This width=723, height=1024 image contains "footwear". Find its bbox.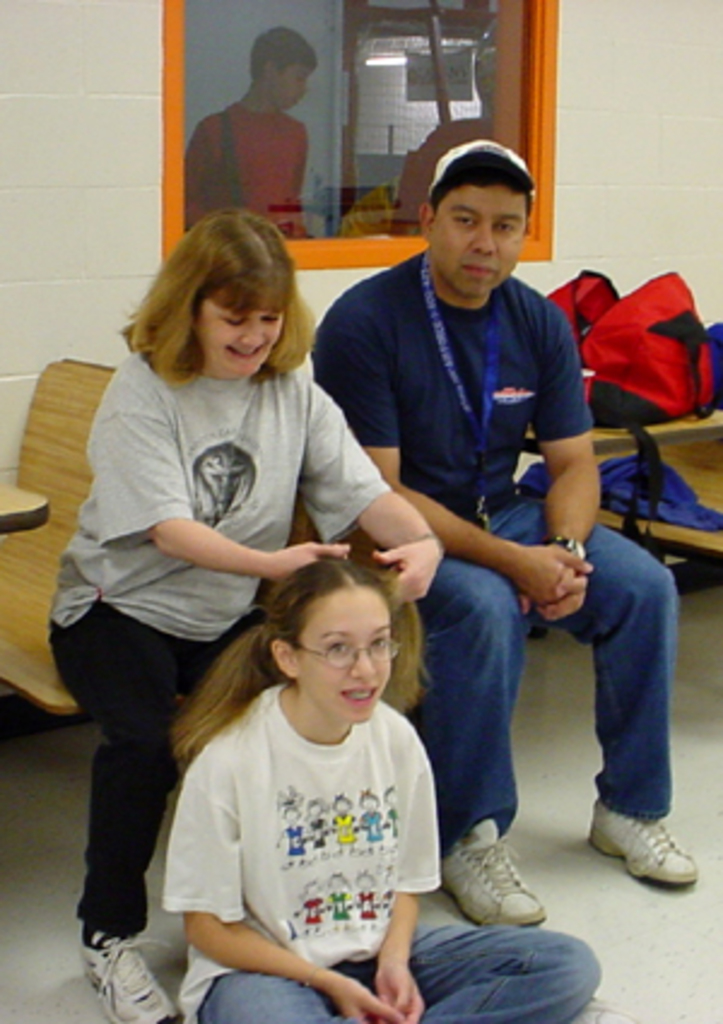
75:930:181:1022.
